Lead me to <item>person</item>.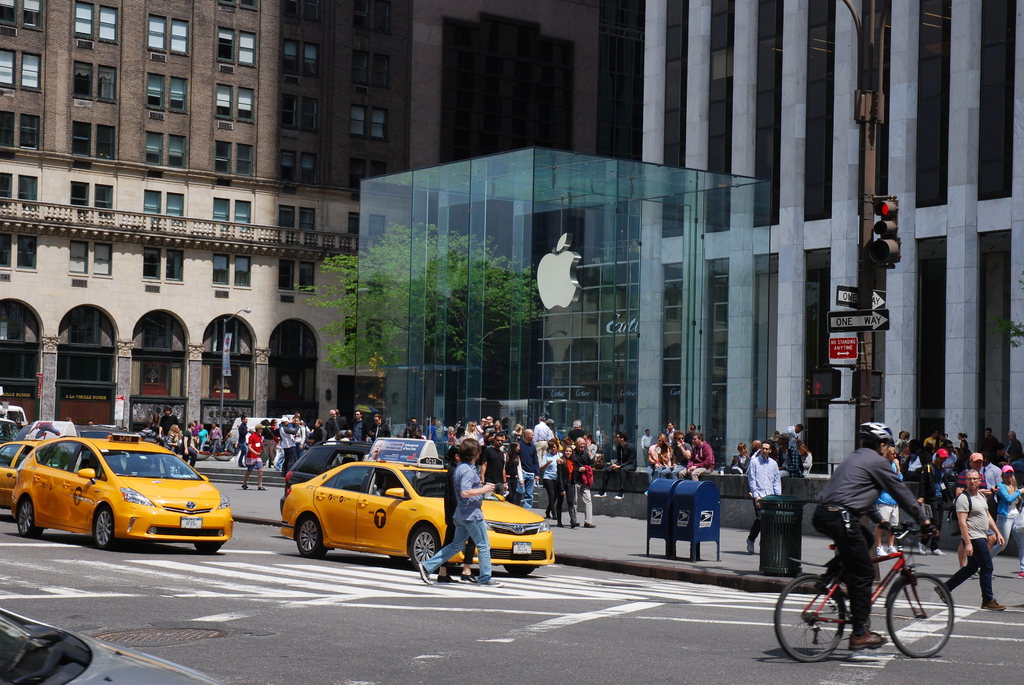
Lead to [left=980, top=464, right=1023, bottom=581].
